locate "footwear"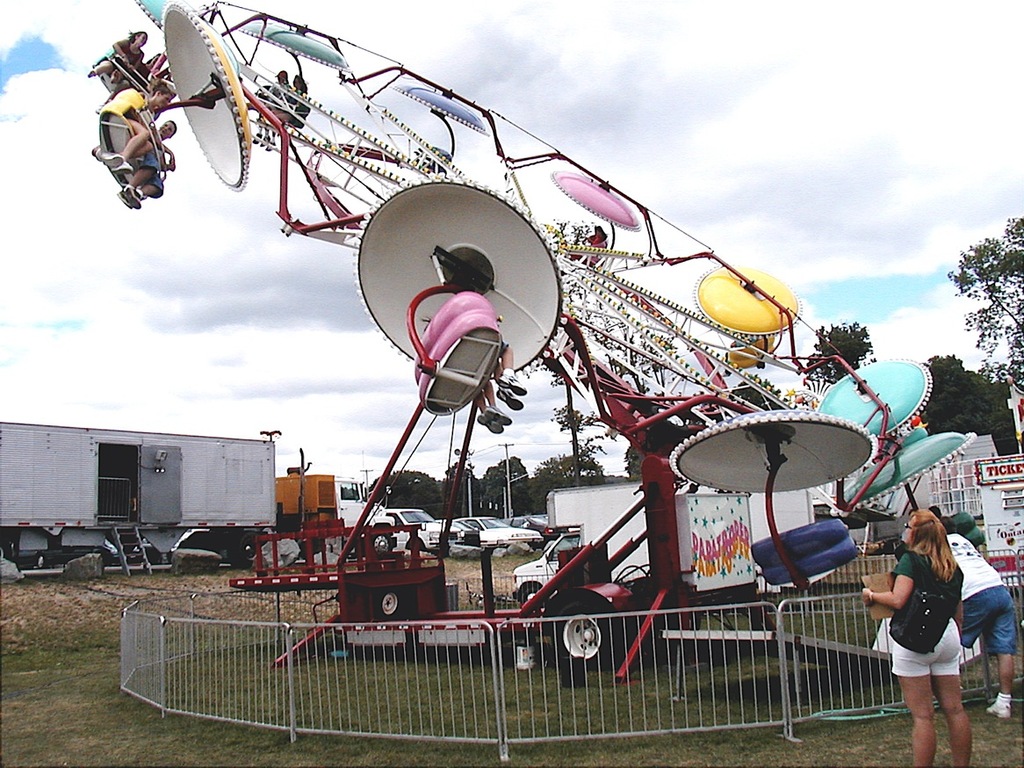
pyautogui.locateOnScreen(266, 143, 274, 149)
